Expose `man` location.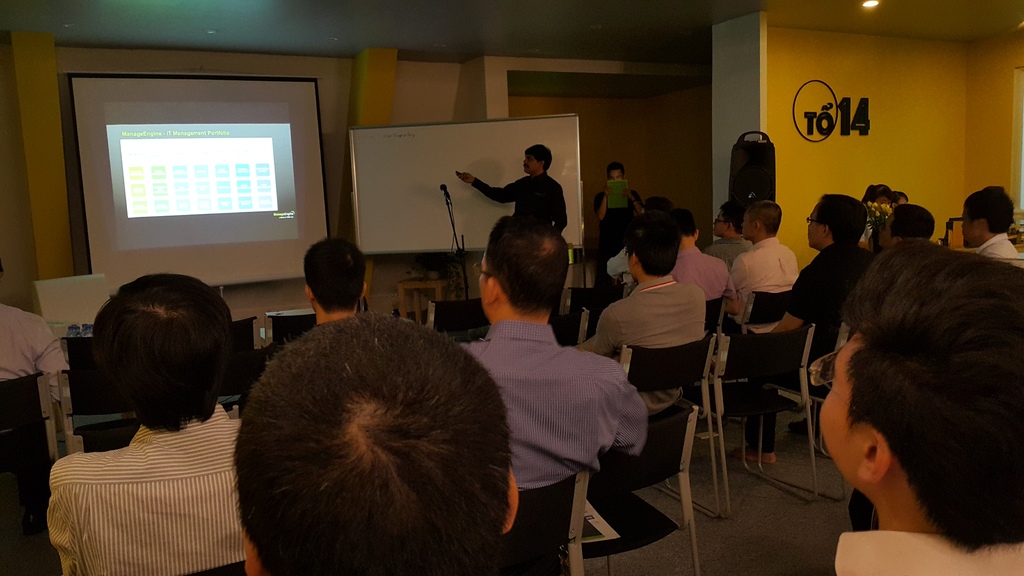
Exposed at 584, 218, 715, 414.
